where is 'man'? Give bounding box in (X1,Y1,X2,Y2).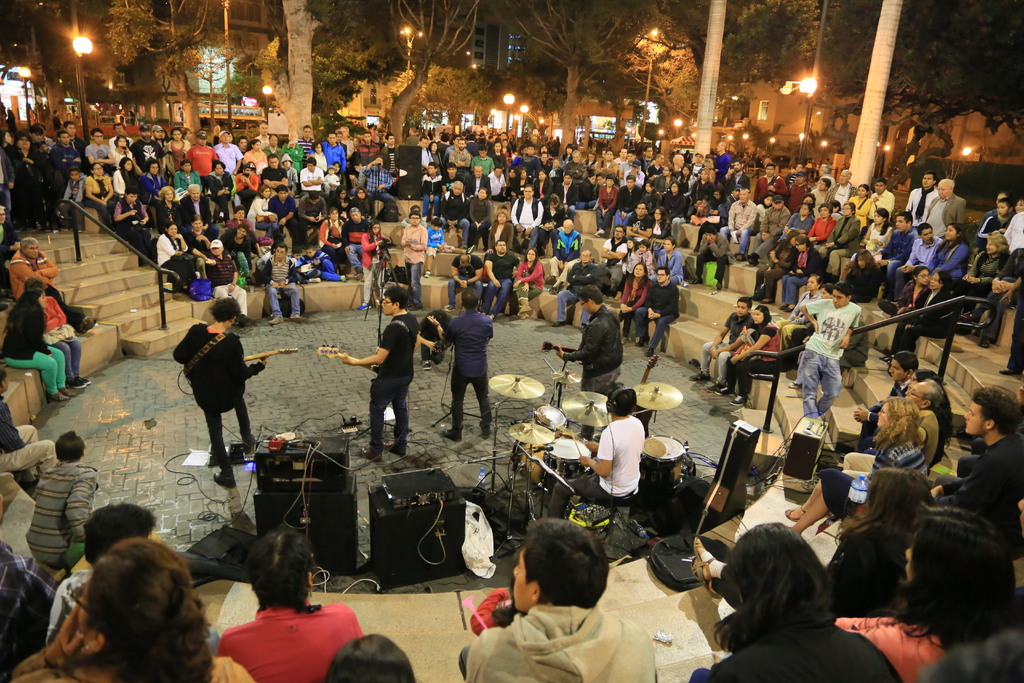
(719,186,757,261).
